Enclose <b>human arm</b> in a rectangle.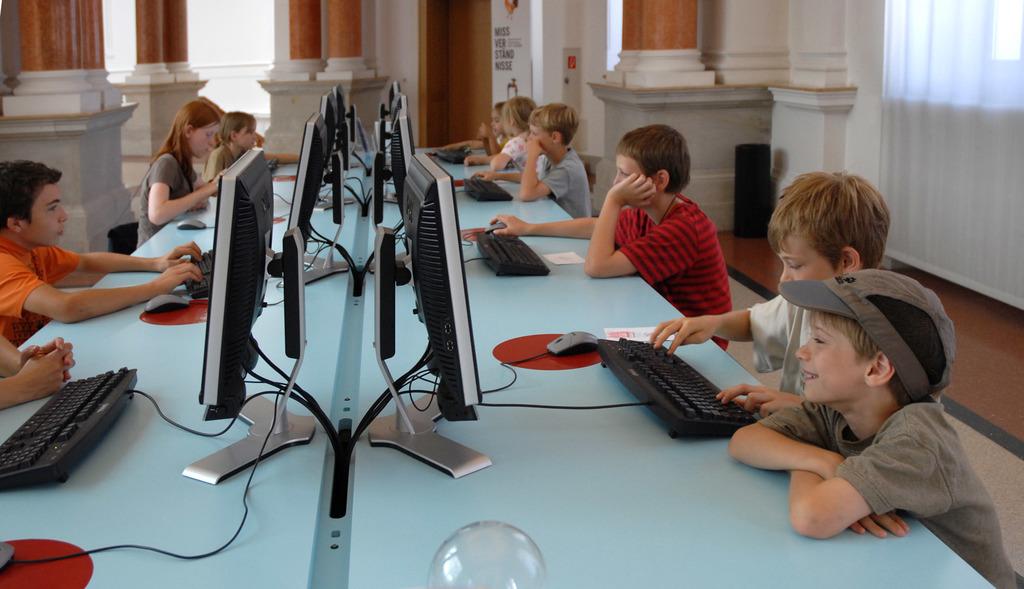
box=[588, 170, 699, 277].
